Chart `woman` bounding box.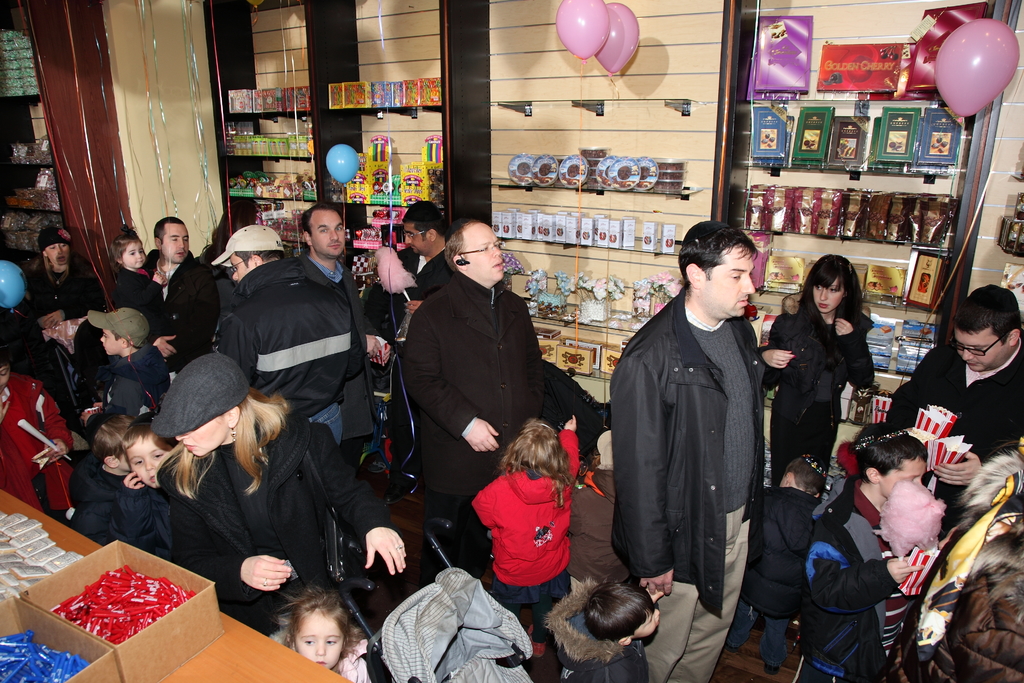
Charted: (x1=778, y1=247, x2=893, y2=560).
